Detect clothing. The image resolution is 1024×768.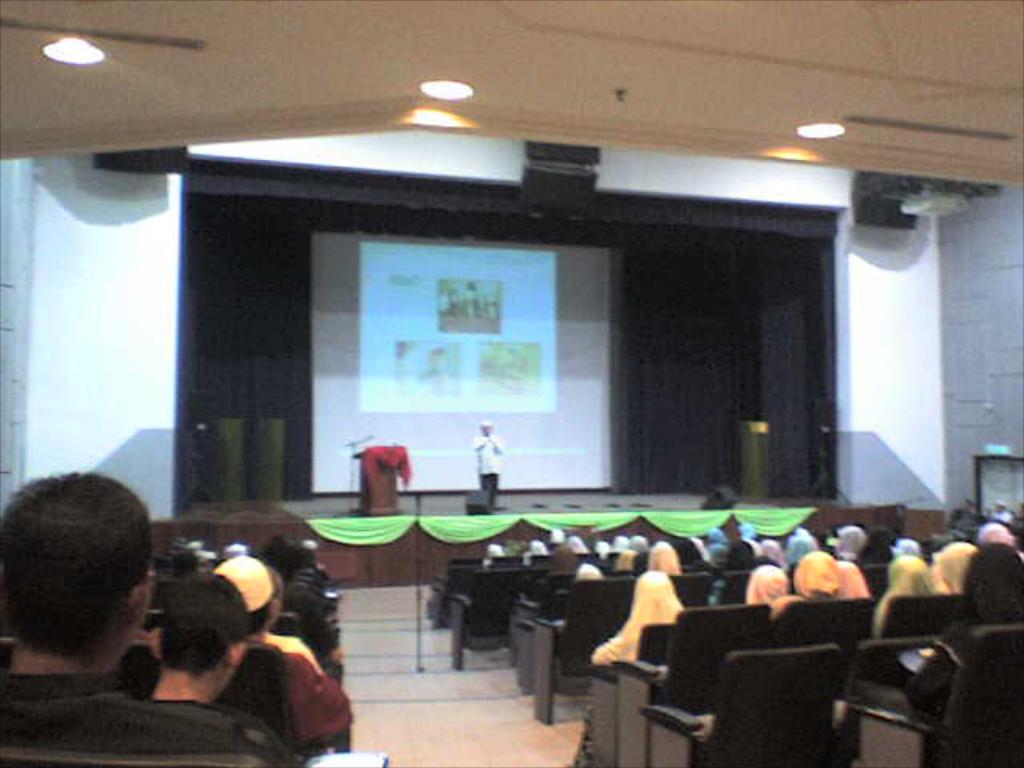
3, 672, 288, 766.
